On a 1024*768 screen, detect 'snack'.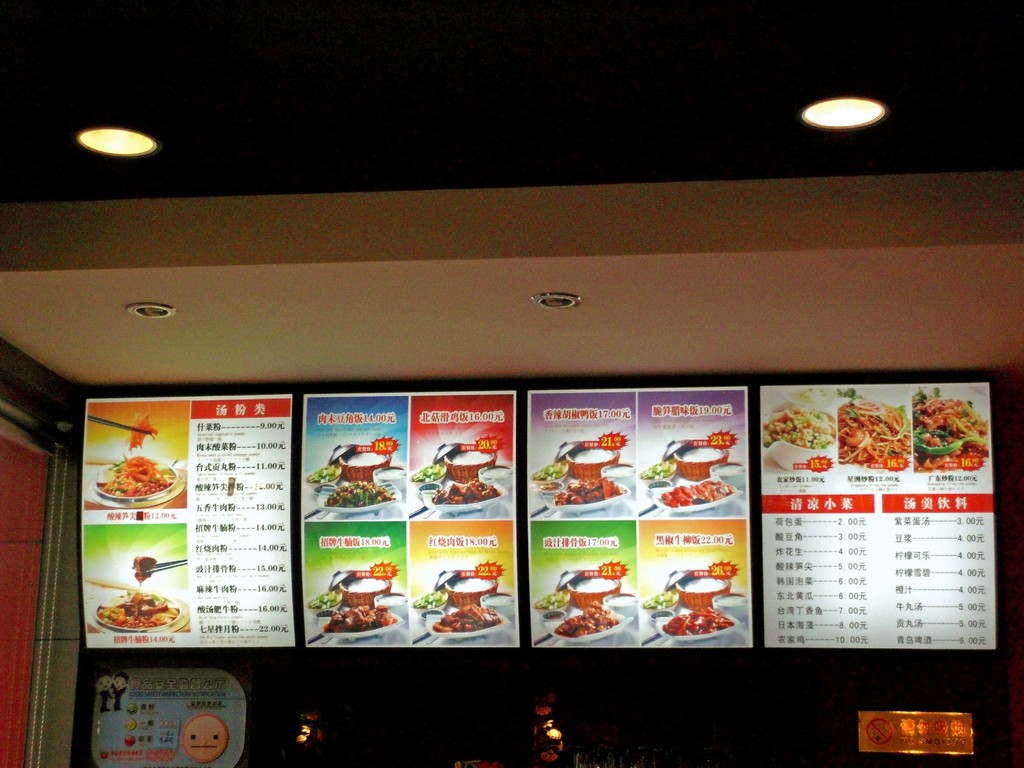
x1=914 y1=397 x2=988 y2=467.
